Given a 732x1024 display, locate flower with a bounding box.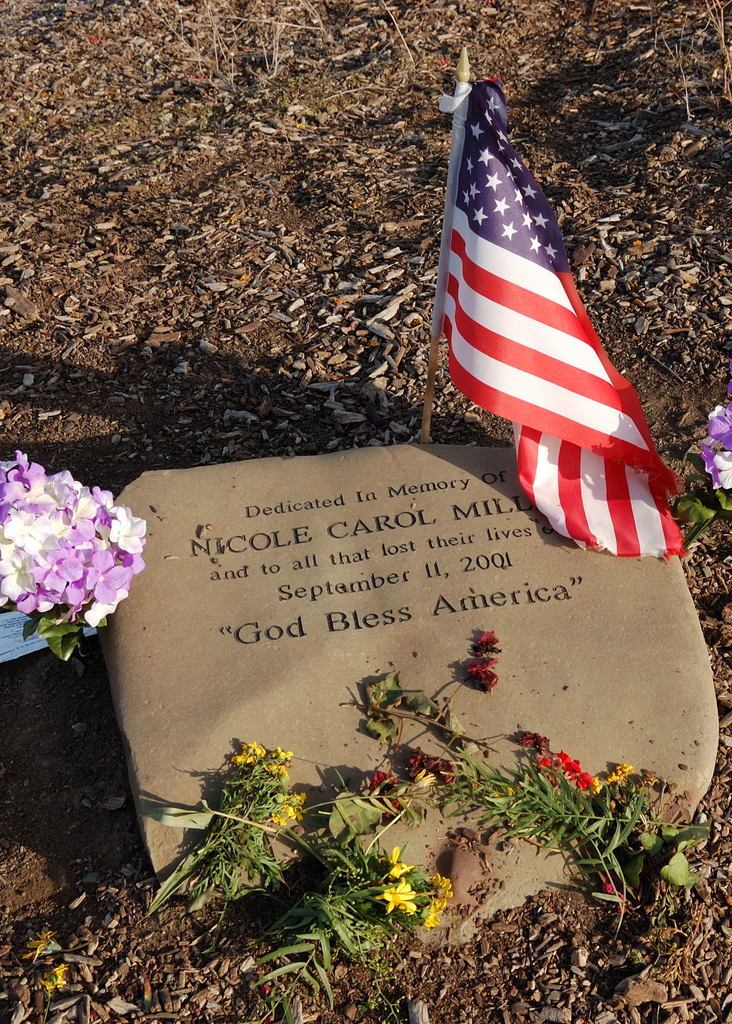
Located: 696,404,731,499.
